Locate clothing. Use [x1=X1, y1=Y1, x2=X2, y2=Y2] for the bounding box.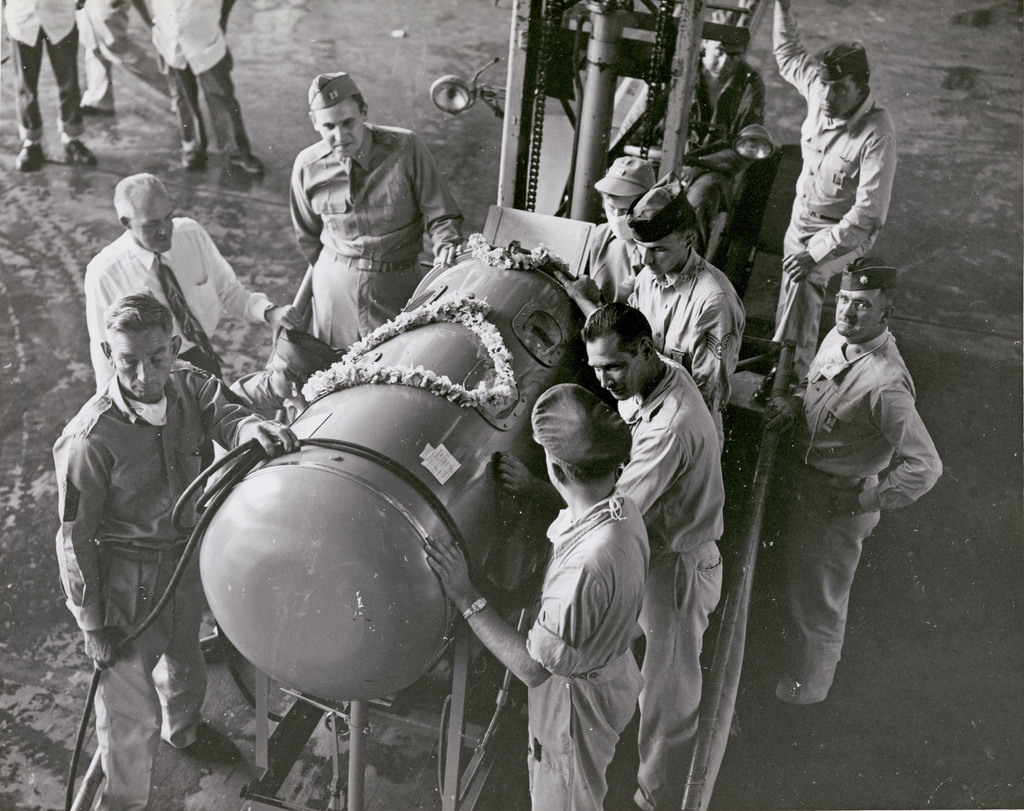
[x1=767, y1=0, x2=899, y2=382].
